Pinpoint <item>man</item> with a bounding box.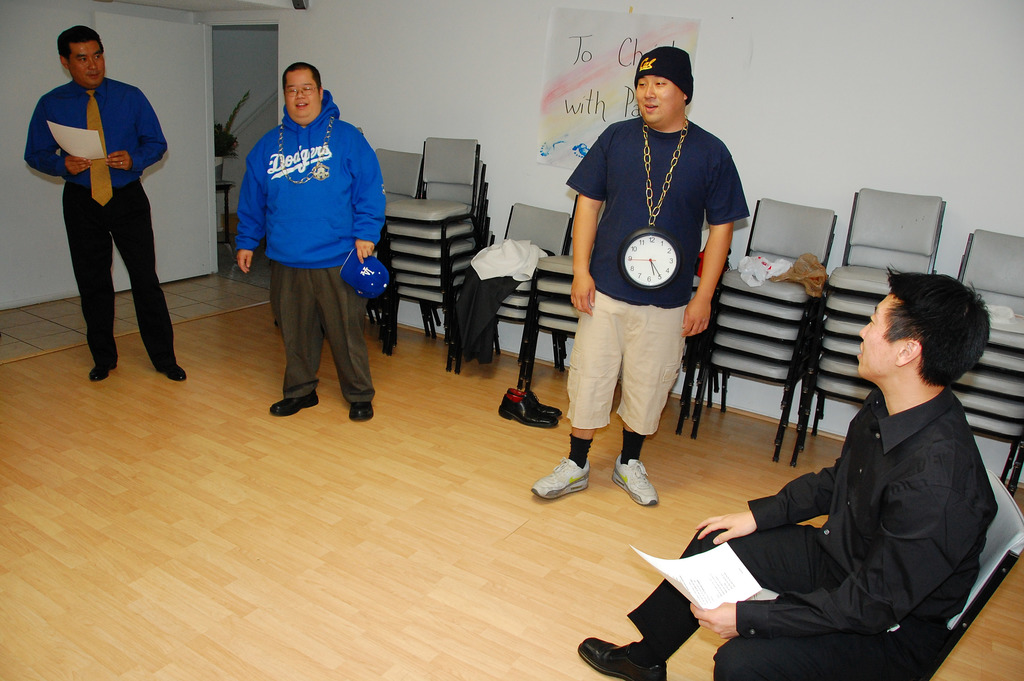
detection(575, 273, 996, 680).
